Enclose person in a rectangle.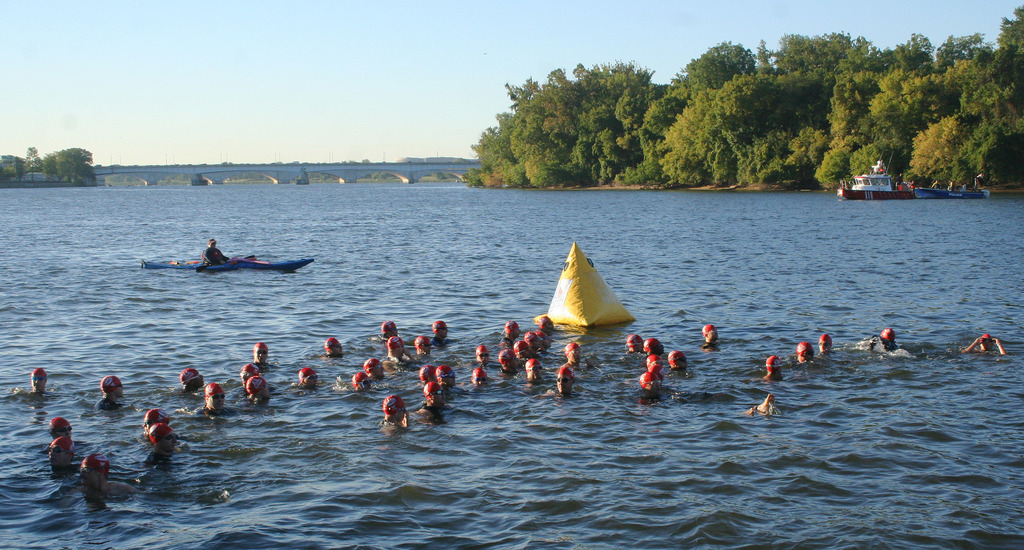
bbox=(85, 455, 111, 496).
